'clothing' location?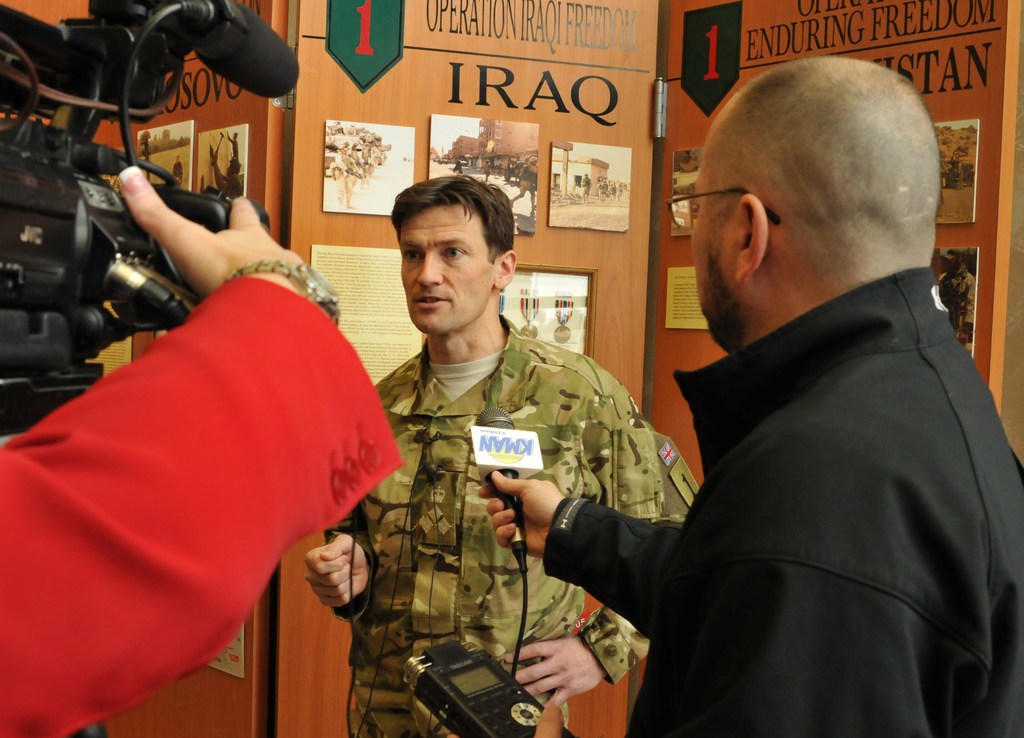
bbox=[23, 154, 362, 718]
